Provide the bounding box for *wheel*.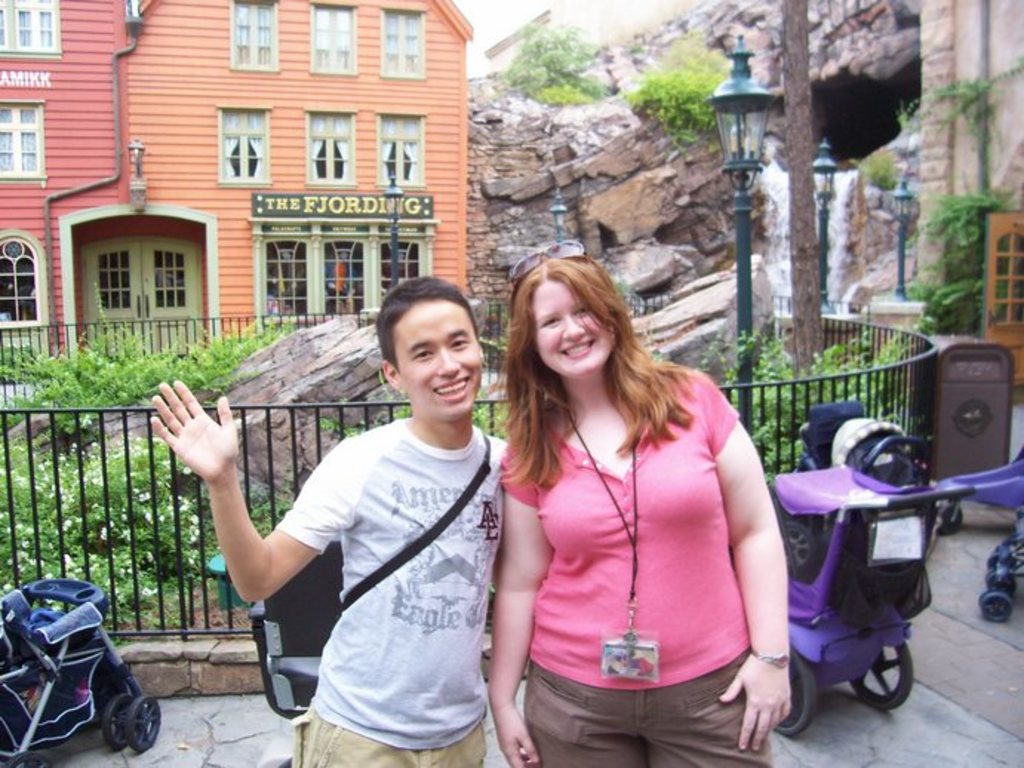
locate(779, 522, 818, 569).
